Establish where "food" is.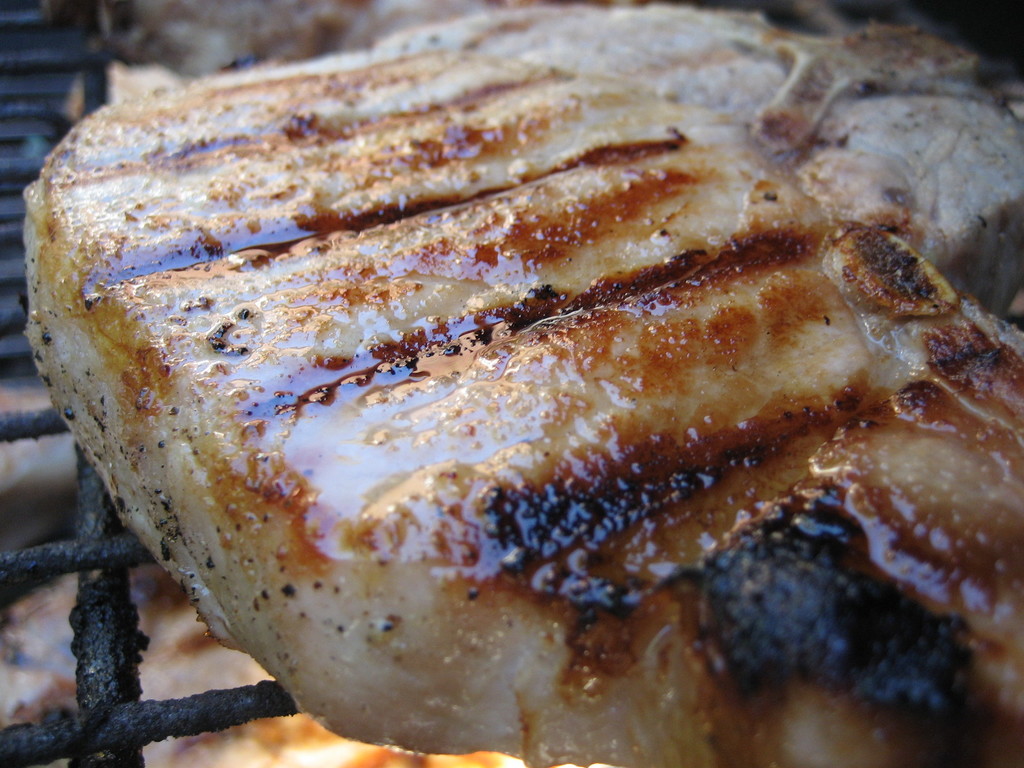
Established at (17, 95, 1023, 741).
